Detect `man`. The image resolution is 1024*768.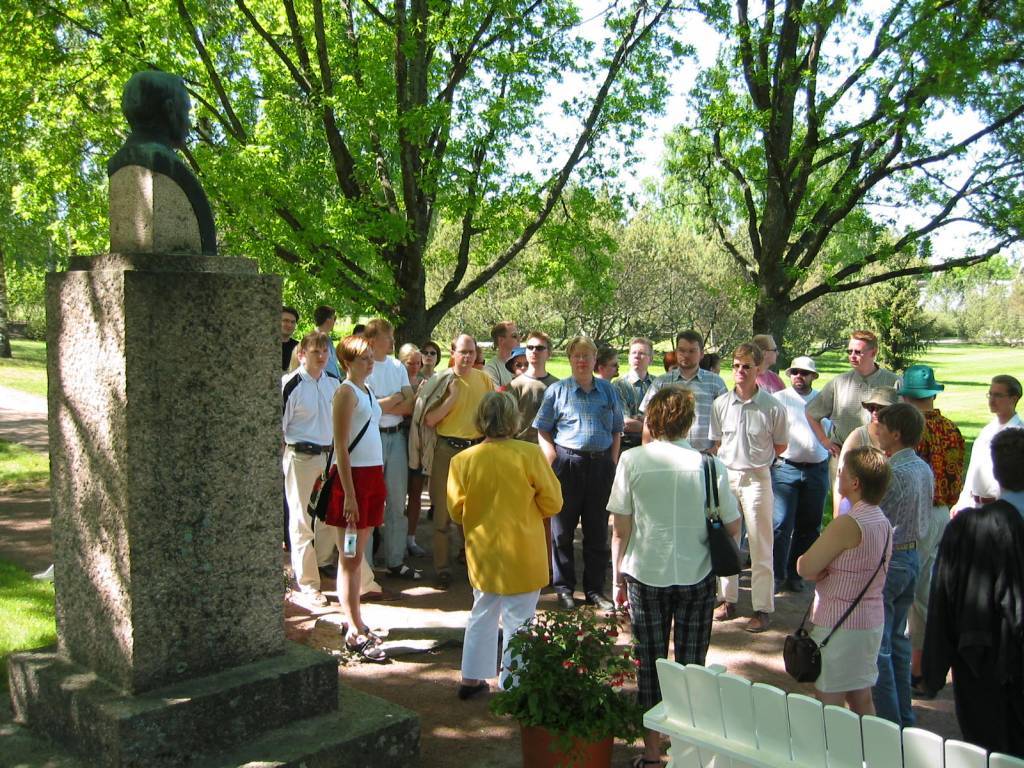
bbox=[896, 361, 966, 683].
